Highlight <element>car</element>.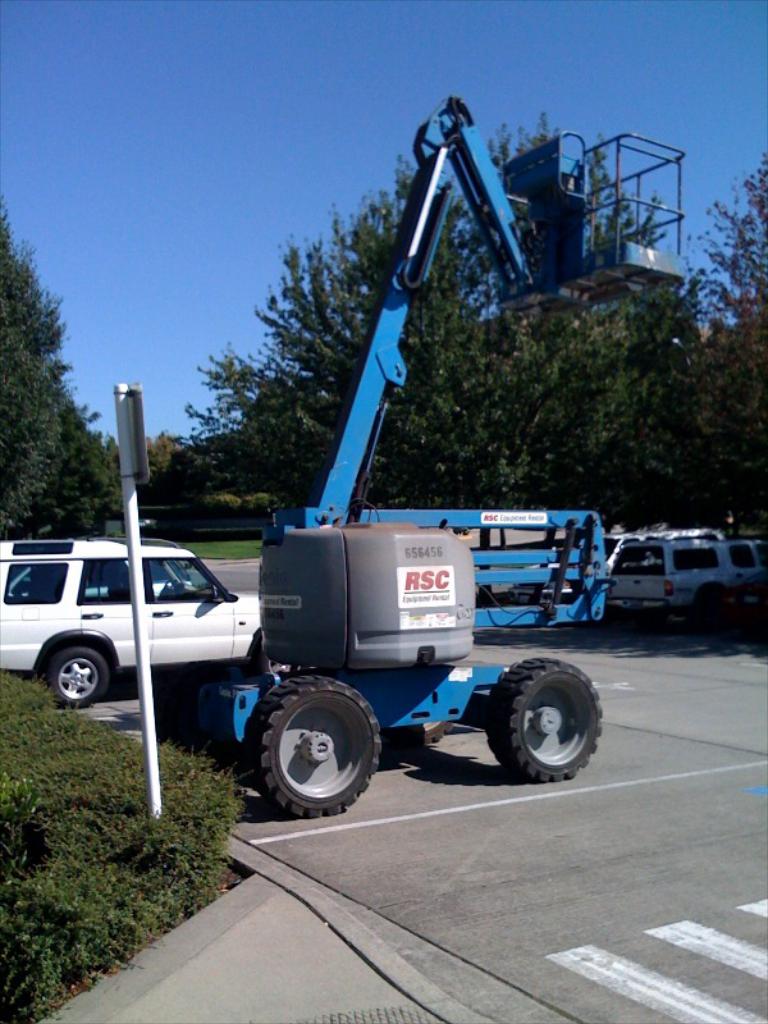
Highlighted region: pyautogui.locateOnScreen(607, 529, 767, 613).
